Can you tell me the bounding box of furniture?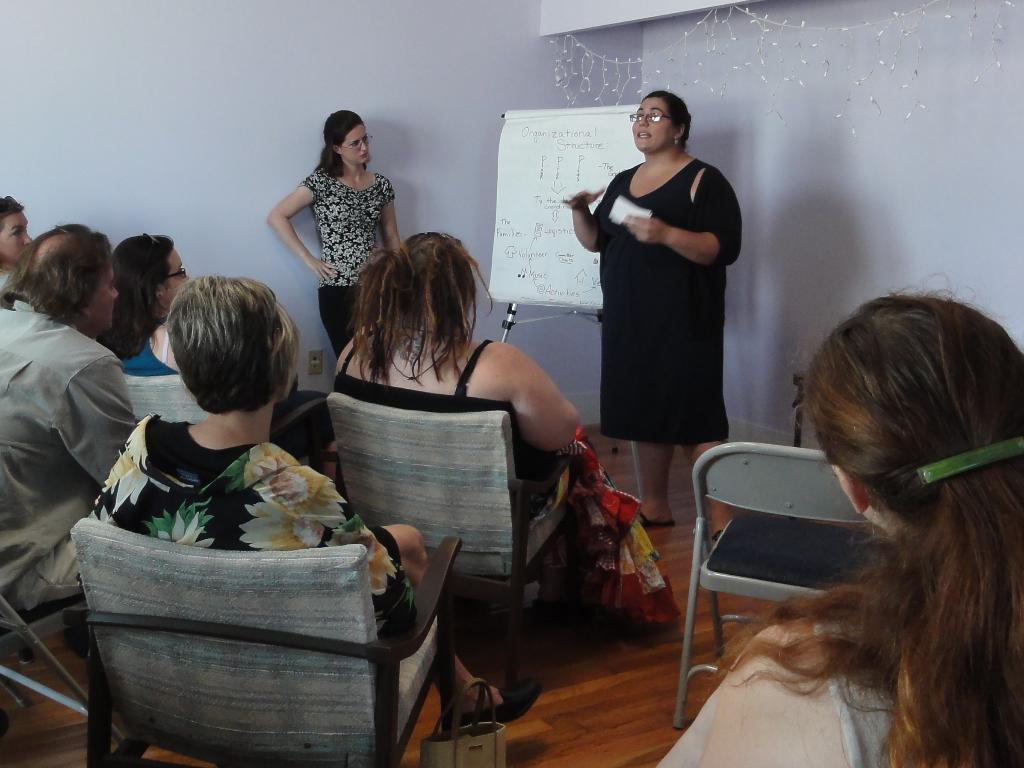
detection(671, 441, 890, 730).
